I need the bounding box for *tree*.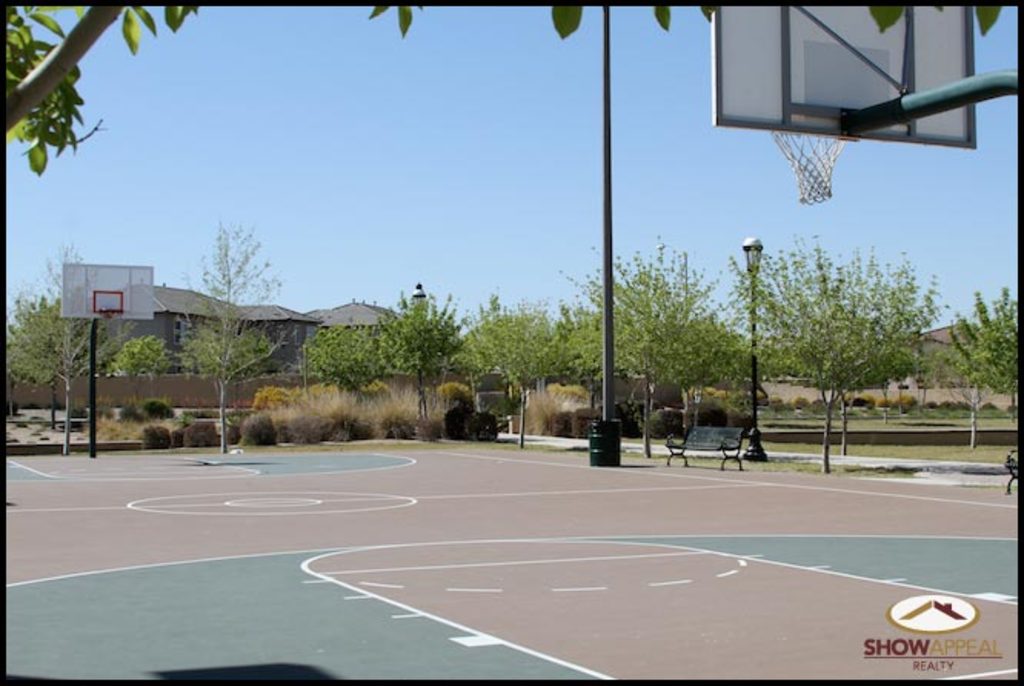
Here it is: bbox(949, 266, 1022, 457).
